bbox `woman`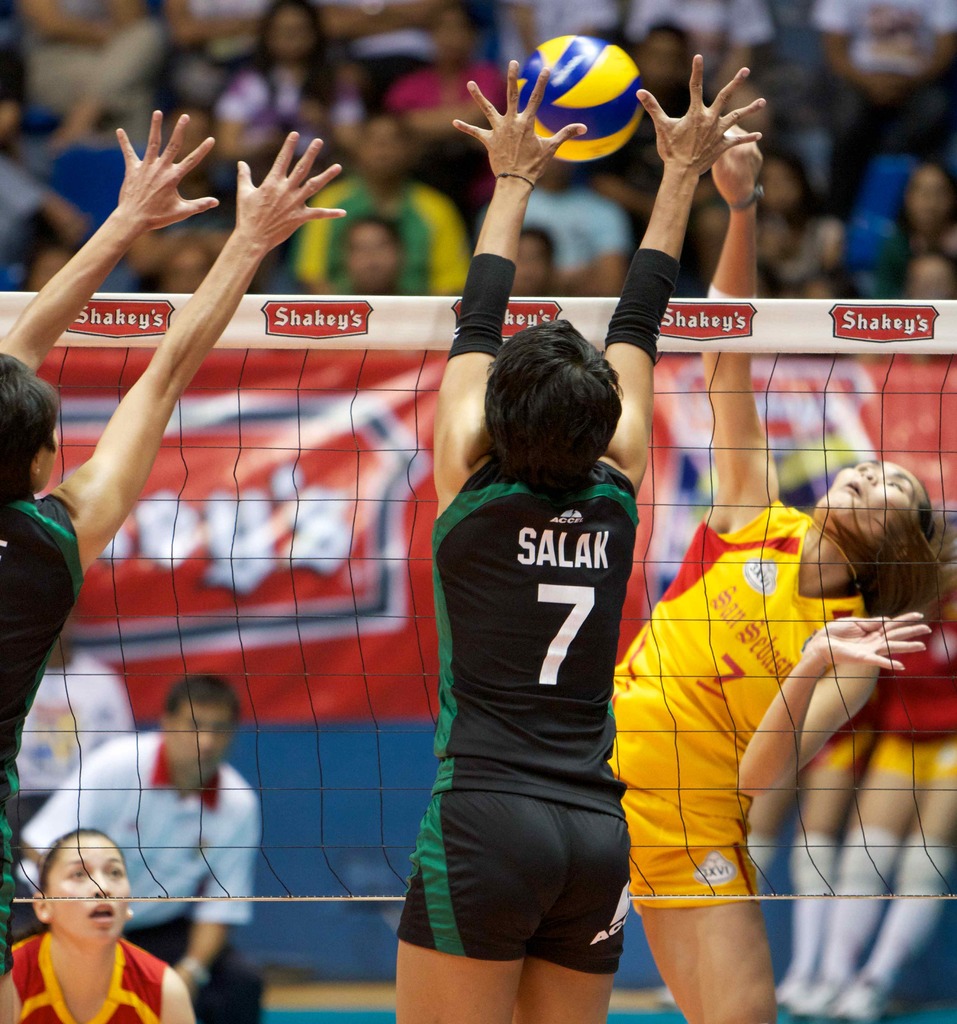
609/123/956/1023
